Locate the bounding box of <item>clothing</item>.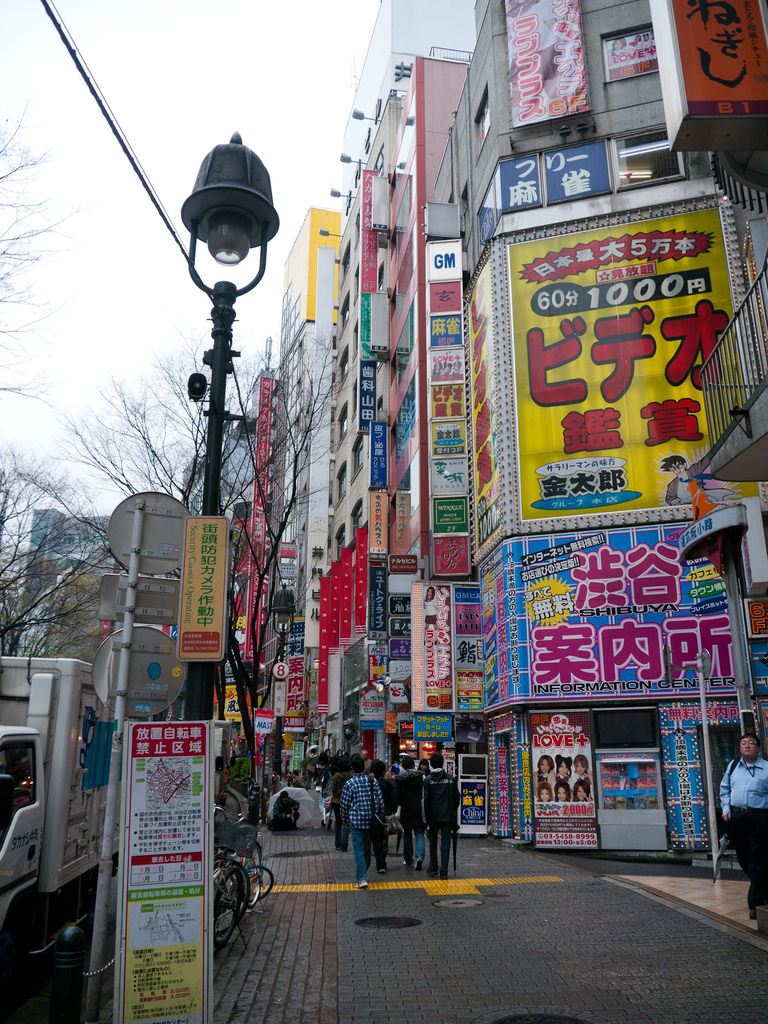
Bounding box: 340,776,378,876.
